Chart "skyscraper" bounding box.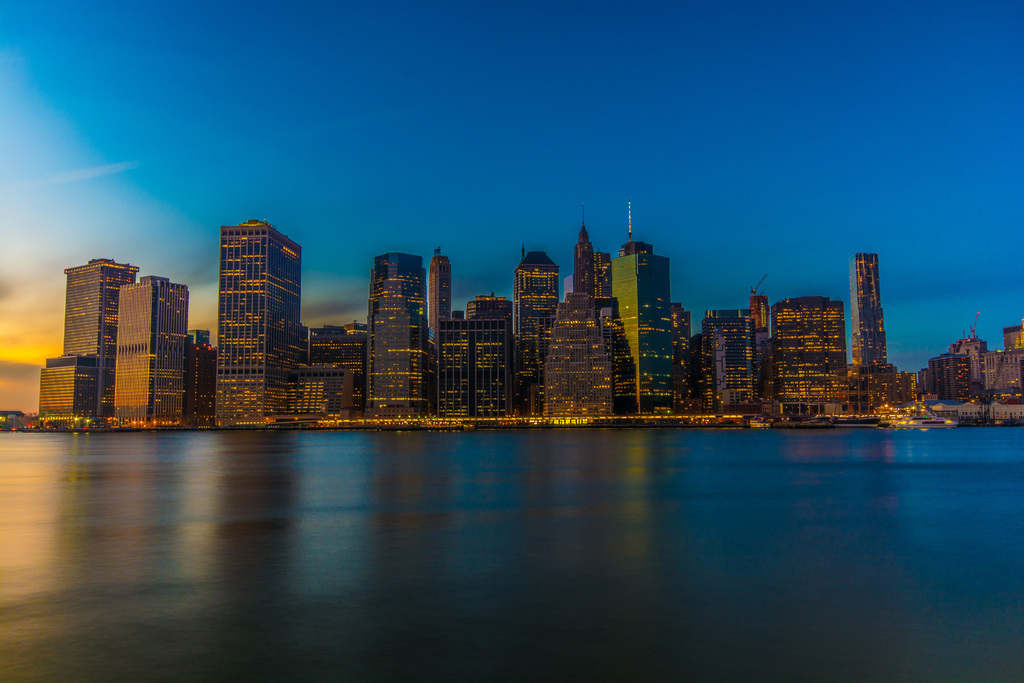
Charted: 511 246 559 413.
